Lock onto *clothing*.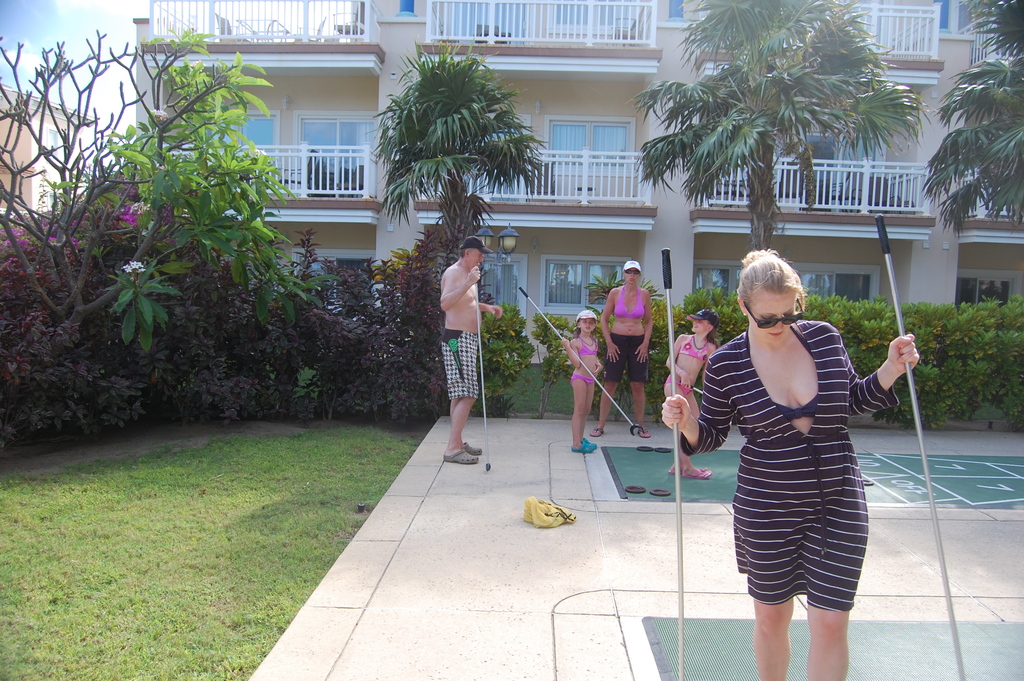
Locked: 602 283 648 384.
